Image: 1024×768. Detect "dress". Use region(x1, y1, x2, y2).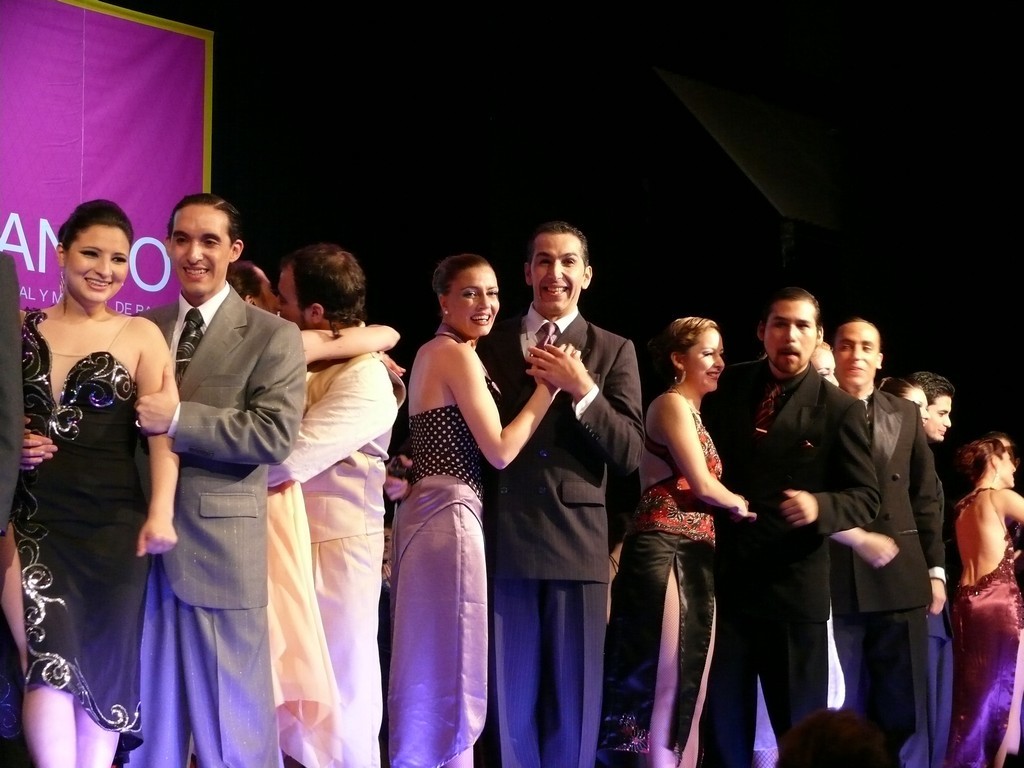
region(600, 390, 720, 767).
